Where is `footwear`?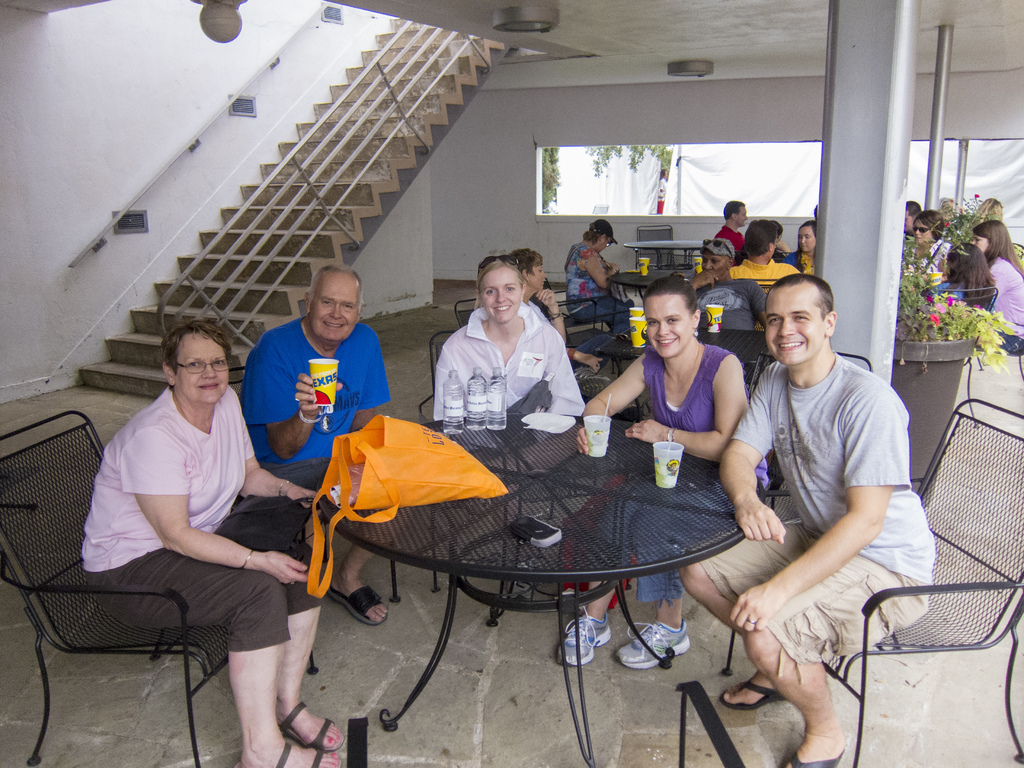
(left=326, top=575, right=396, bottom=628).
